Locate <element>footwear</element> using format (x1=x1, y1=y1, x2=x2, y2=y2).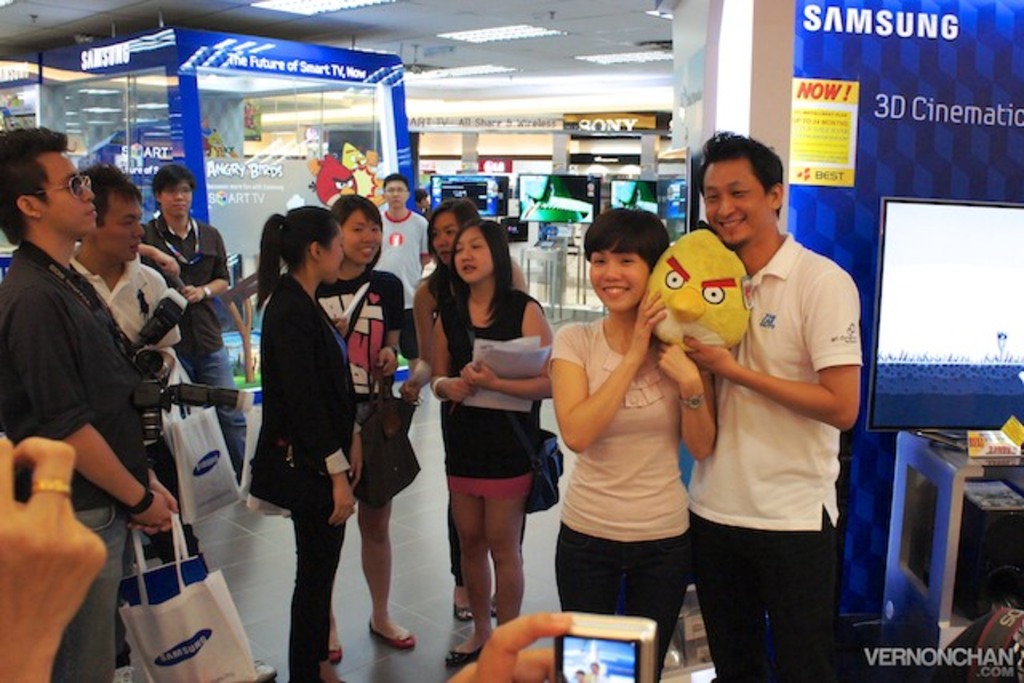
(x1=438, y1=649, x2=494, y2=673).
